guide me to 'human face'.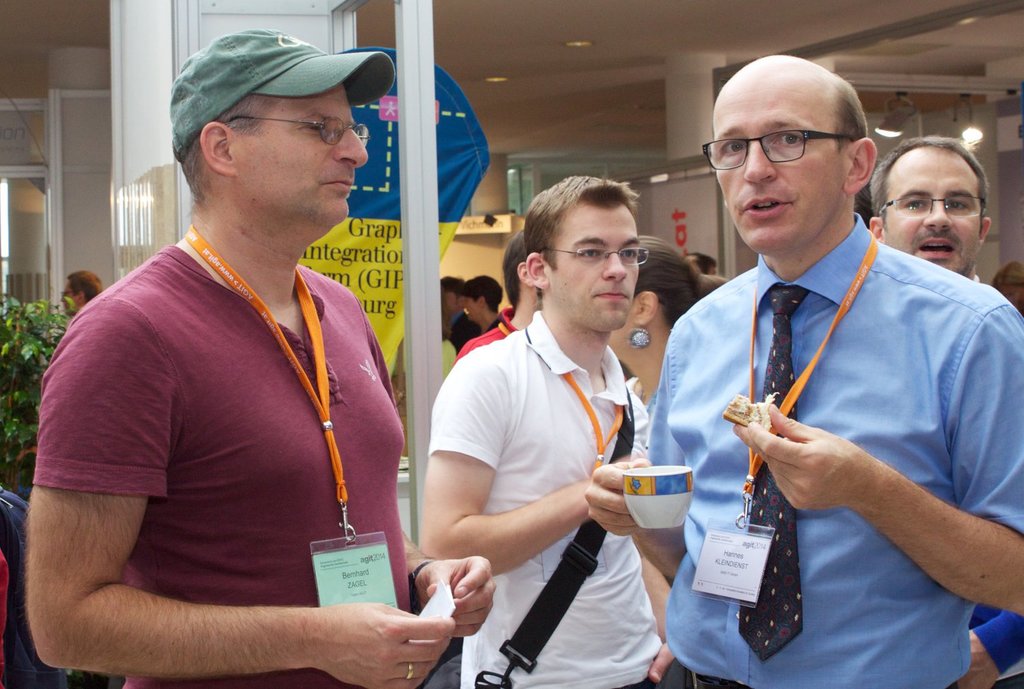
Guidance: select_region(462, 292, 479, 321).
